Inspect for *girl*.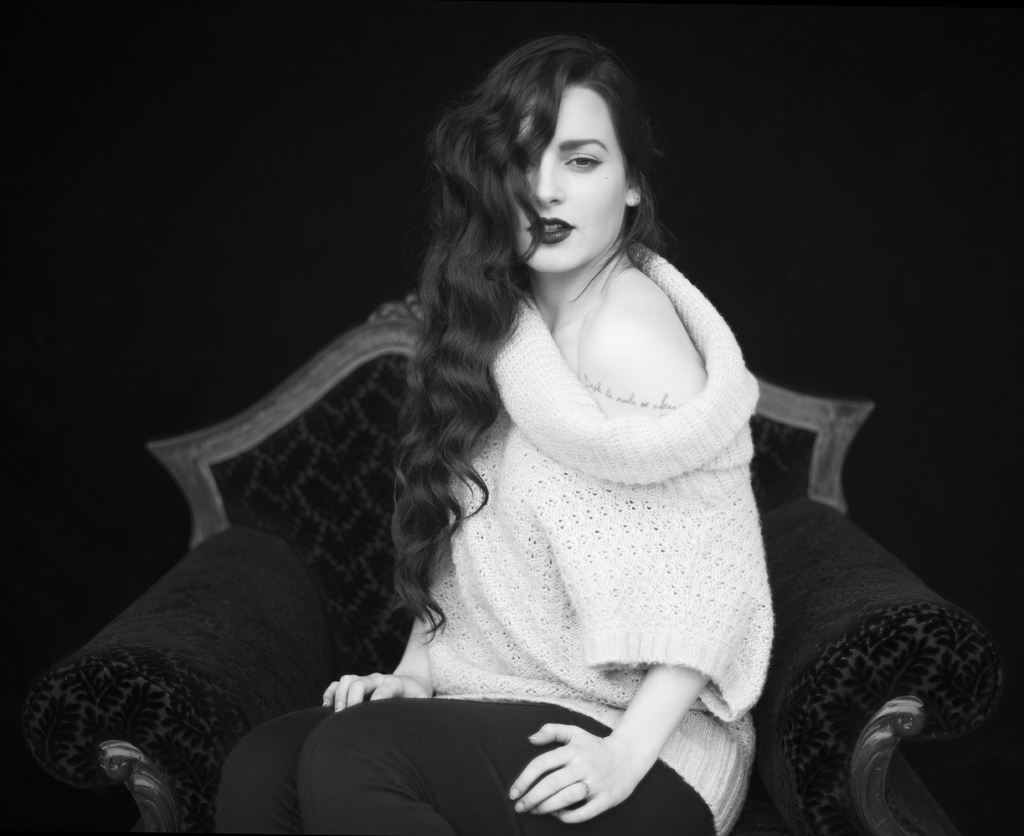
Inspection: crop(214, 33, 774, 835).
